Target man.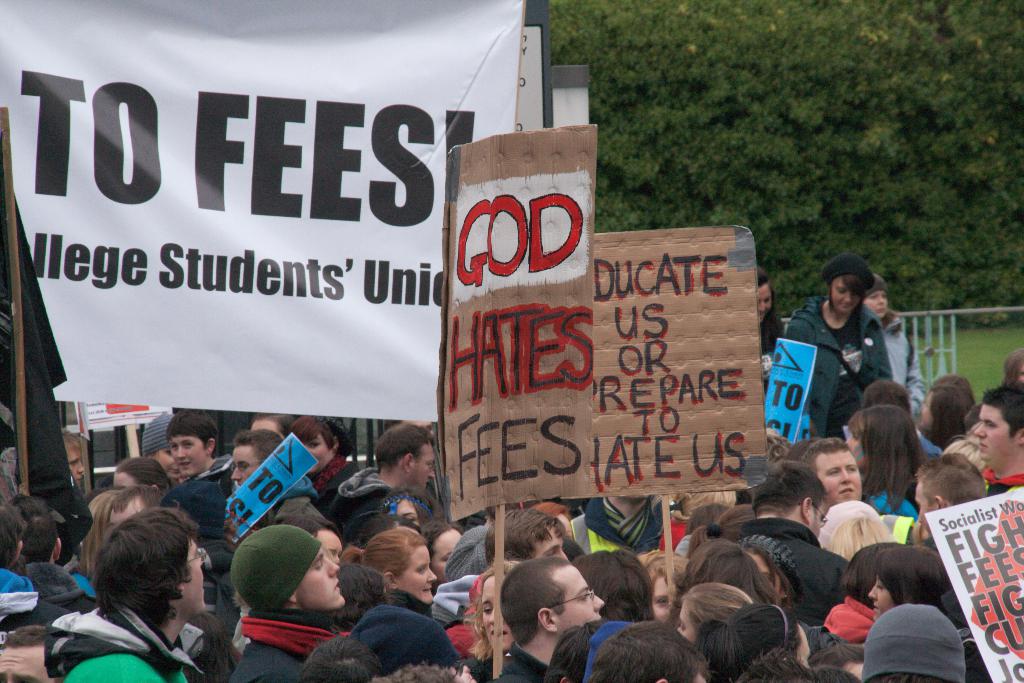
Target region: locate(56, 427, 85, 496).
